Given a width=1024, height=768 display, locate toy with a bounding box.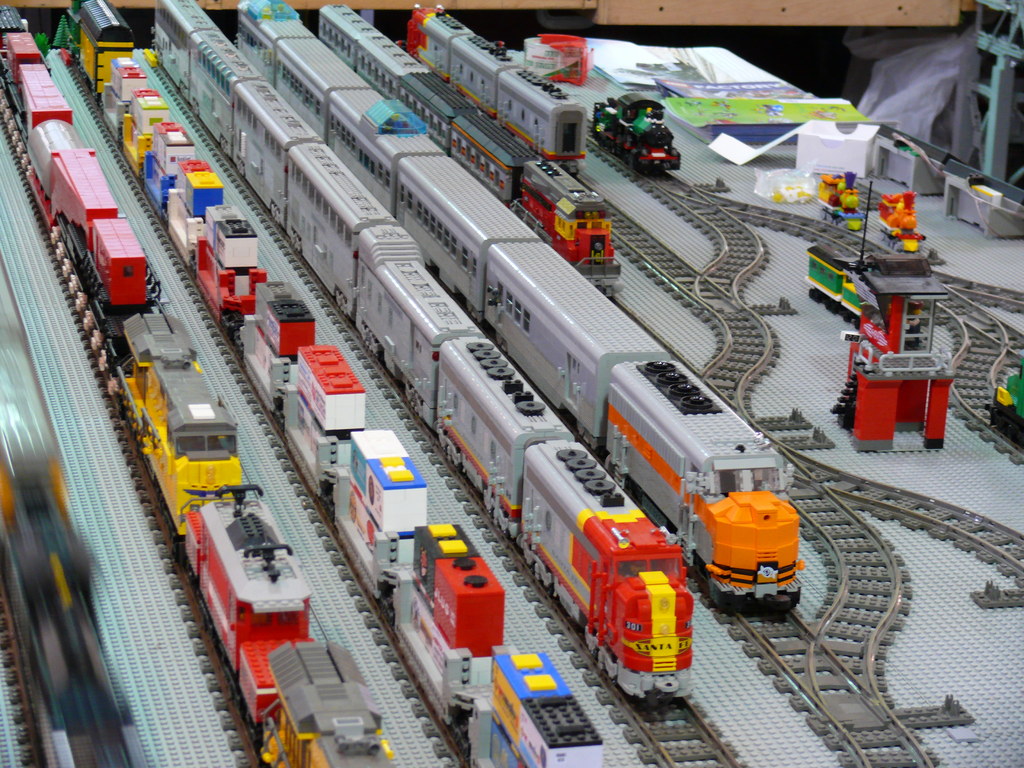
Located: [26, 115, 150, 338].
